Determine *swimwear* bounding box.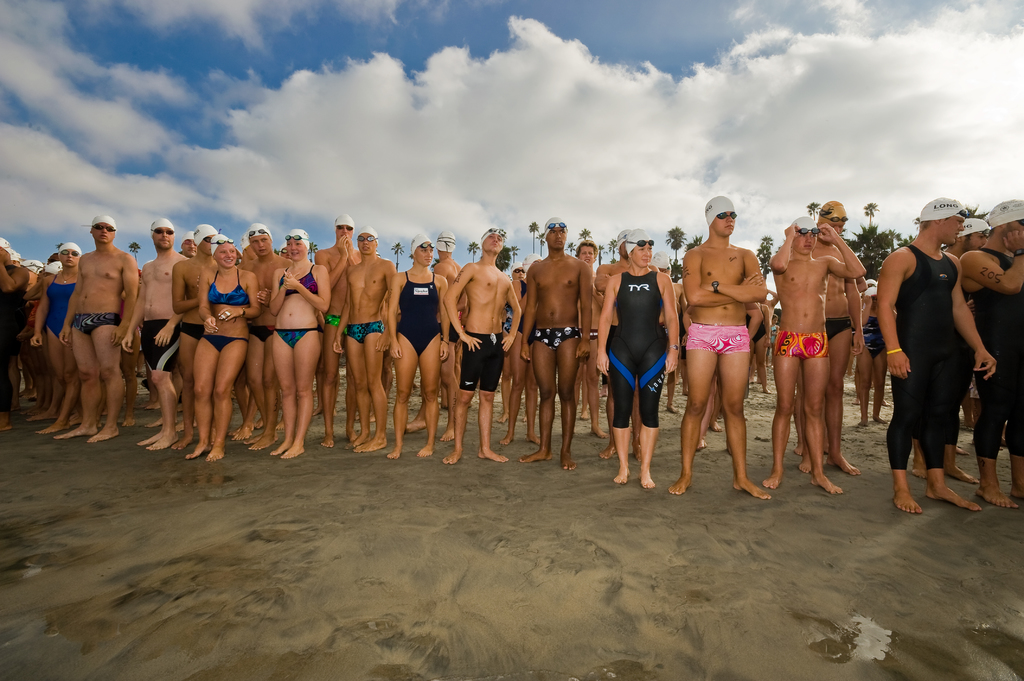
Determined: [left=392, top=274, right=447, bottom=351].
